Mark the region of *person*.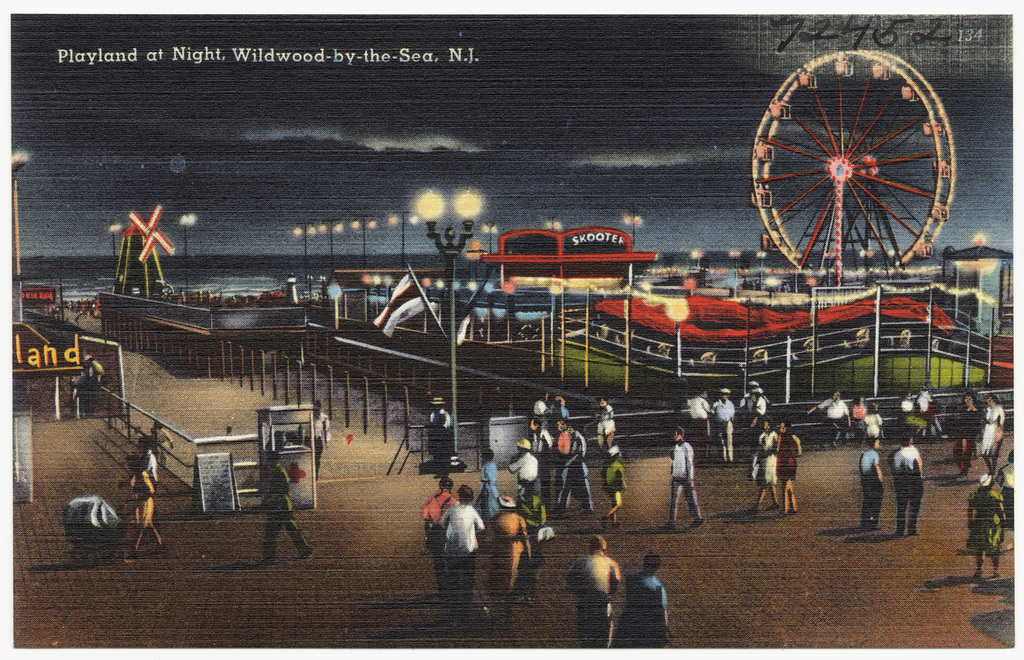
Region: {"left": 597, "top": 446, "right": 634, "bottom": 528}.
